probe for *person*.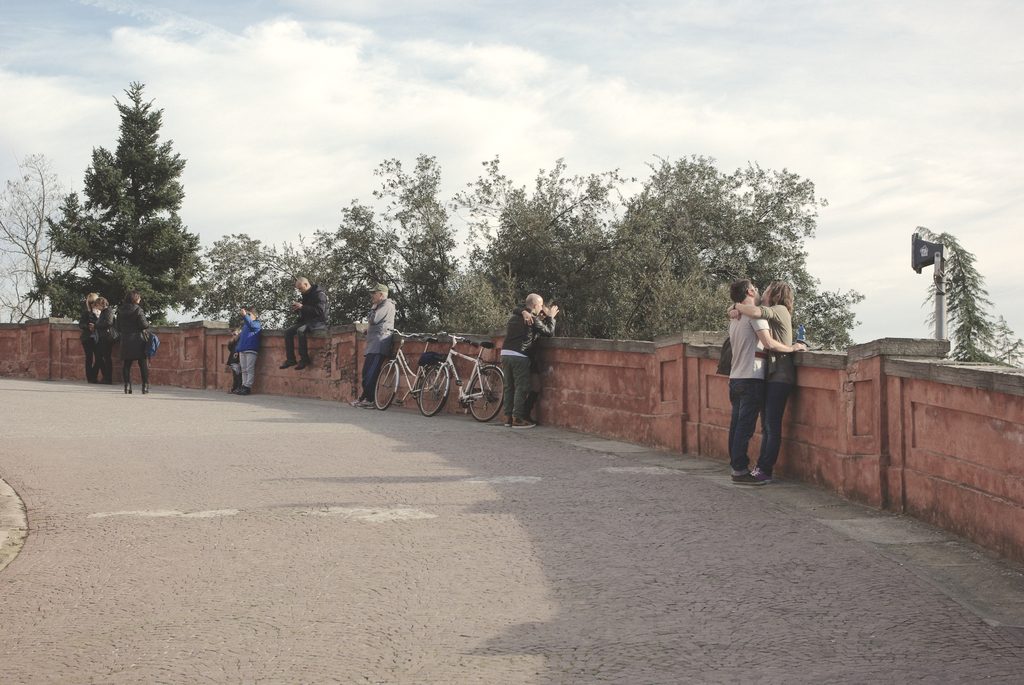
Probe result: 224, 317, 250, 391.
